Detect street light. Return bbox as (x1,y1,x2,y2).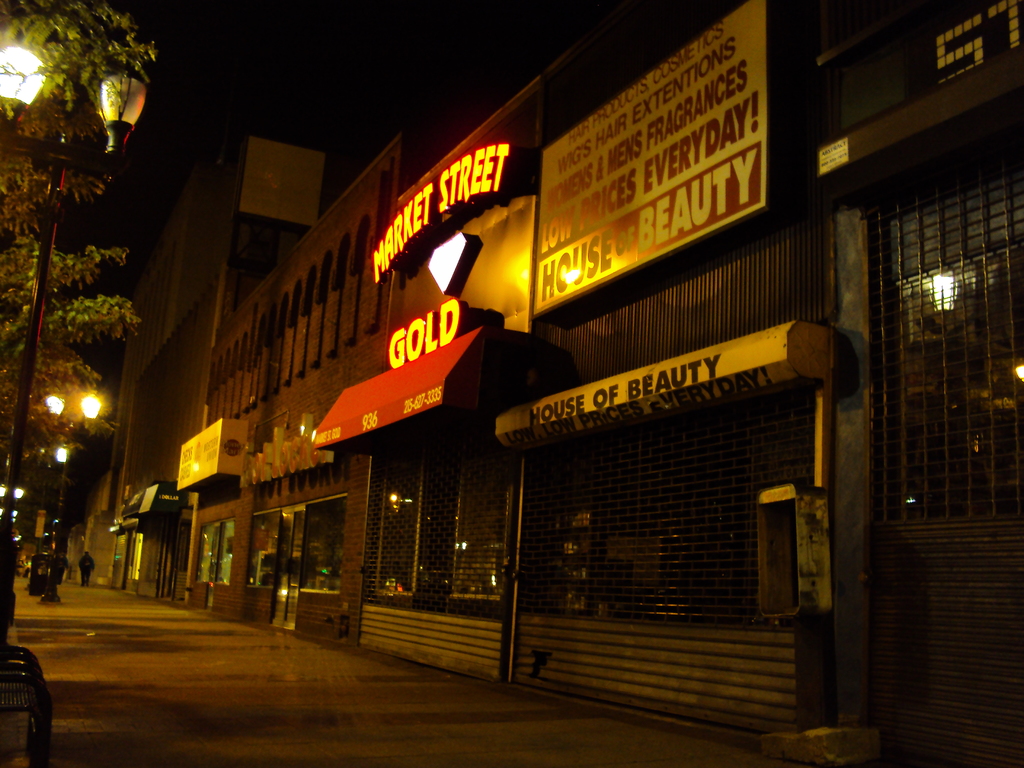
(0,38,159,637).
